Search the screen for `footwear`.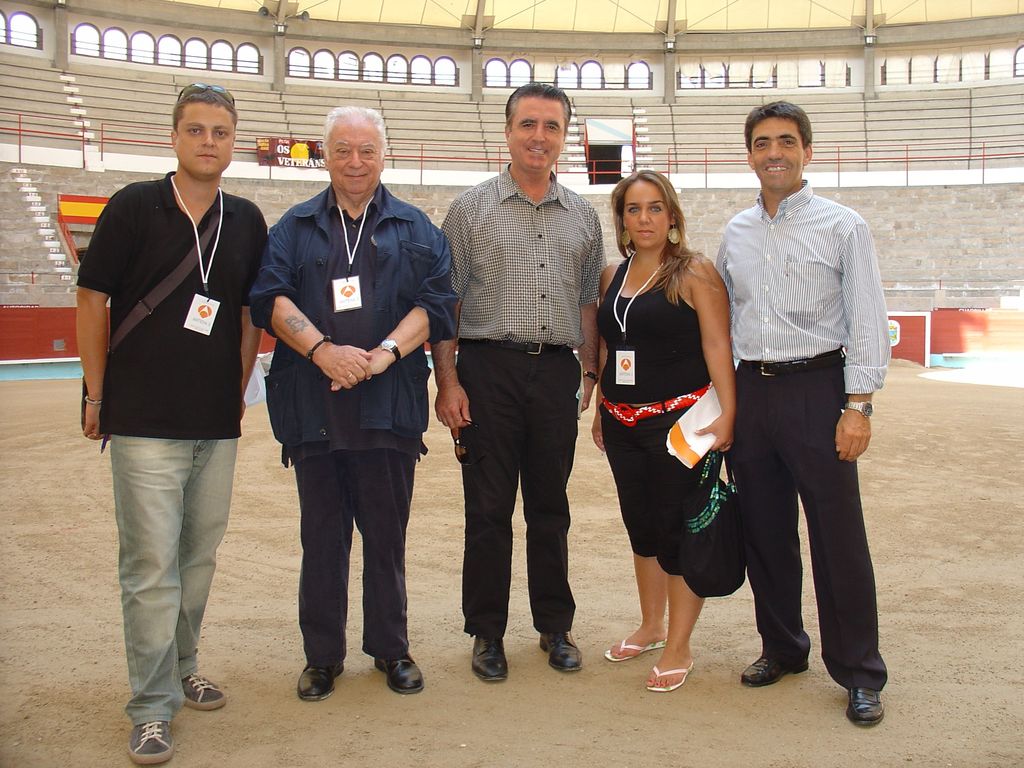
Found at [left=844, top=687, right=887, bottom=724].
